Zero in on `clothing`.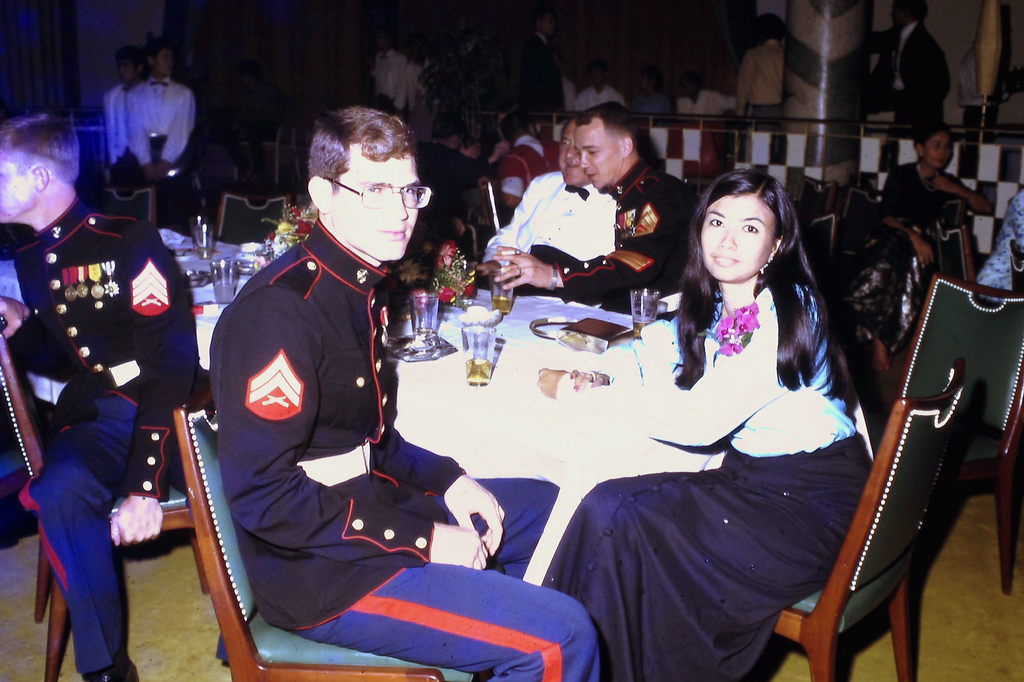
Zeroed in: <box>484,172,614,267</box>.
